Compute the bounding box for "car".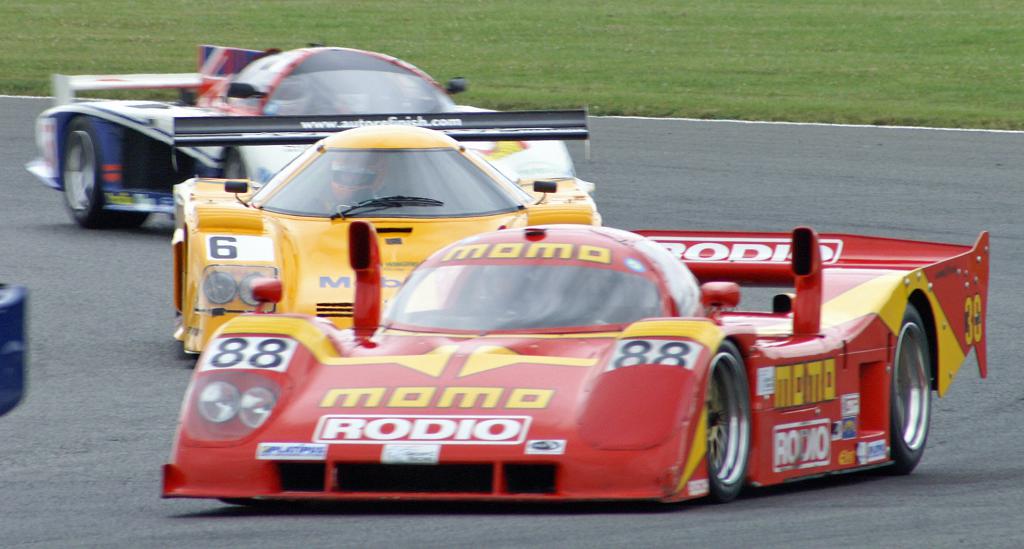
{"left": 173, "top": 101, "right": 600, "bottom": 356}.
